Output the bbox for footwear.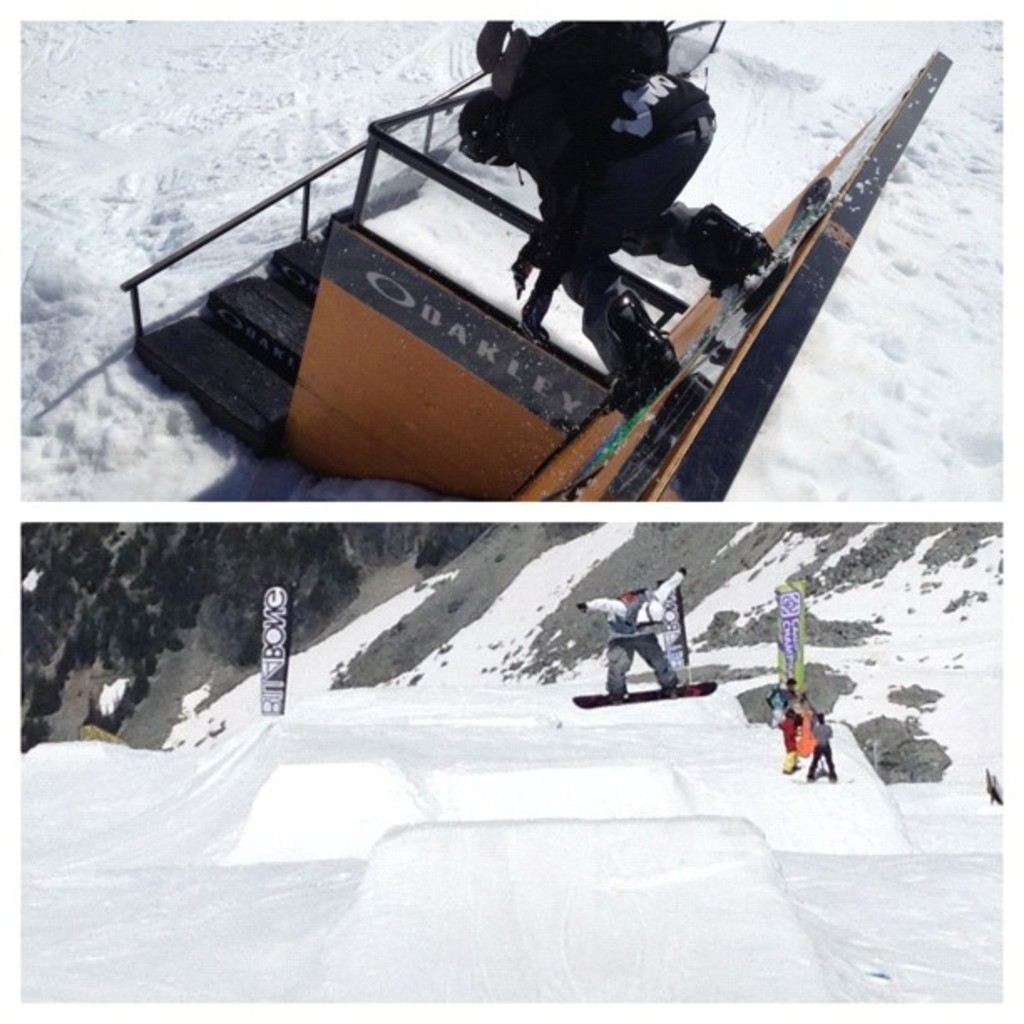
Rect(686, 197, 770, 311).
